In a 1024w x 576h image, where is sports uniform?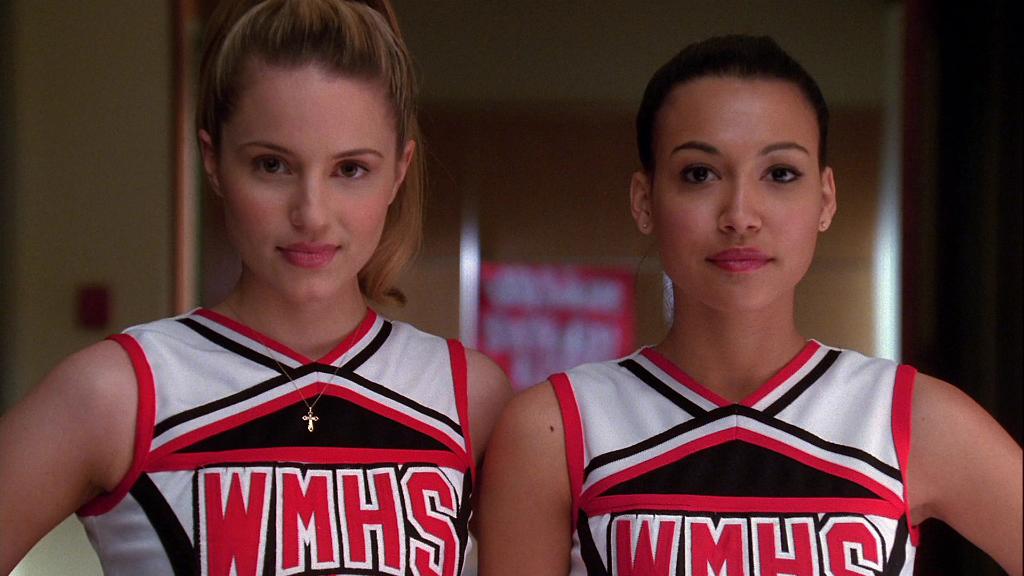
BBox(563, 339, 923, 574).
